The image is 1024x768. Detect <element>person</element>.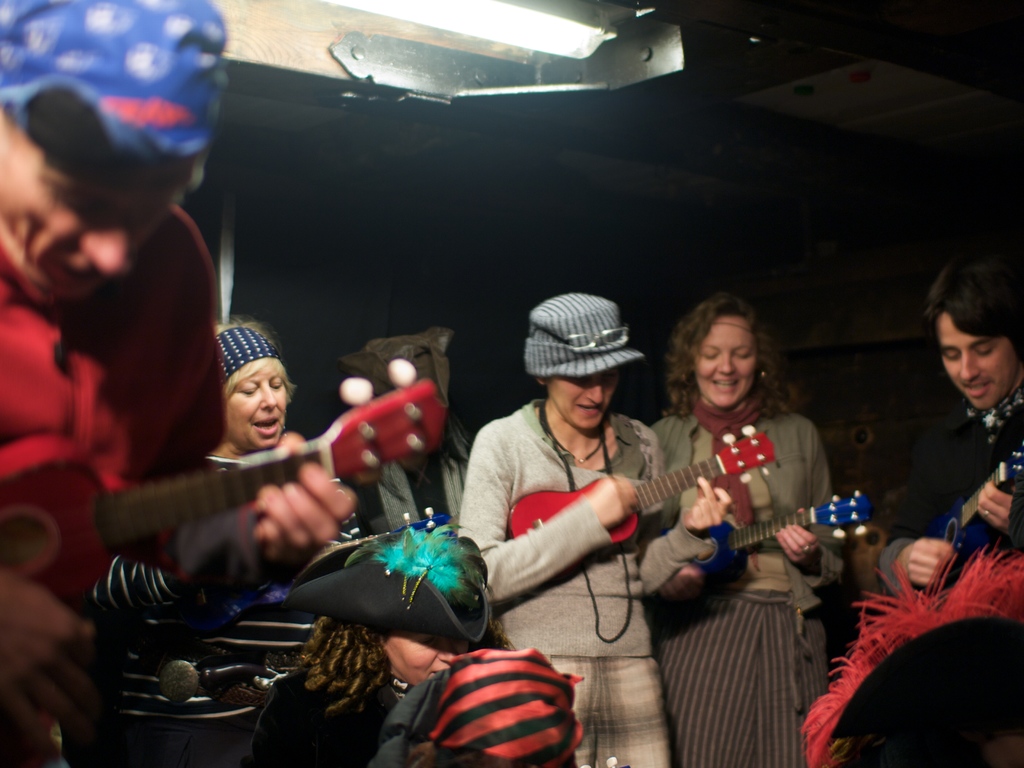
Detection: (x1=426, y1=650, x2=581, y2=767).
